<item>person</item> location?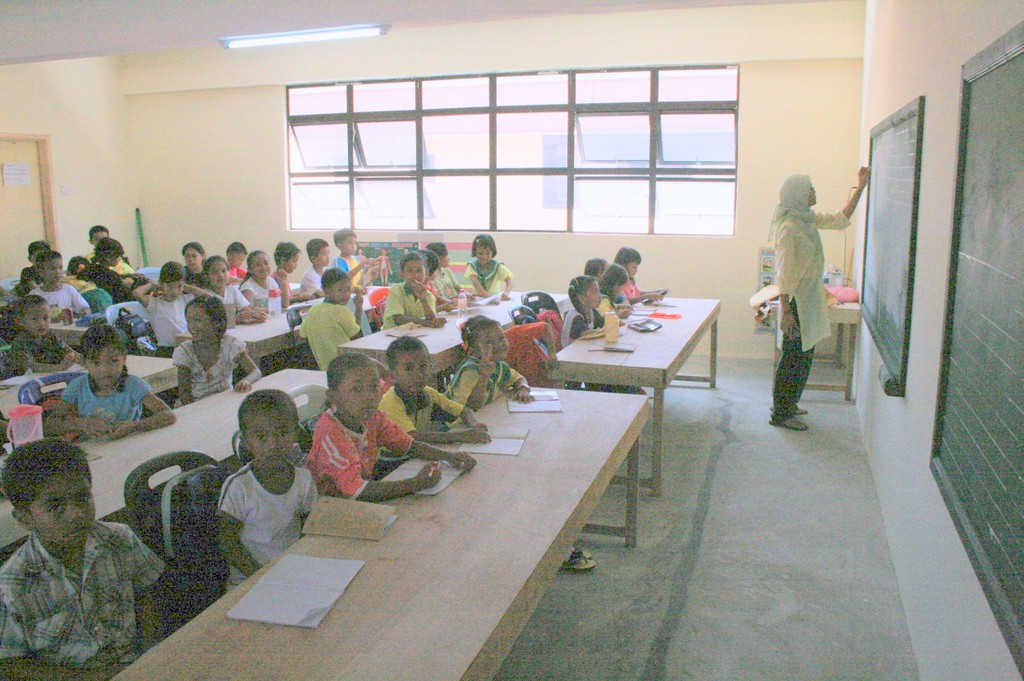
{"x1": 445, "y1": 317, "x2": 518, "y2": 437}
